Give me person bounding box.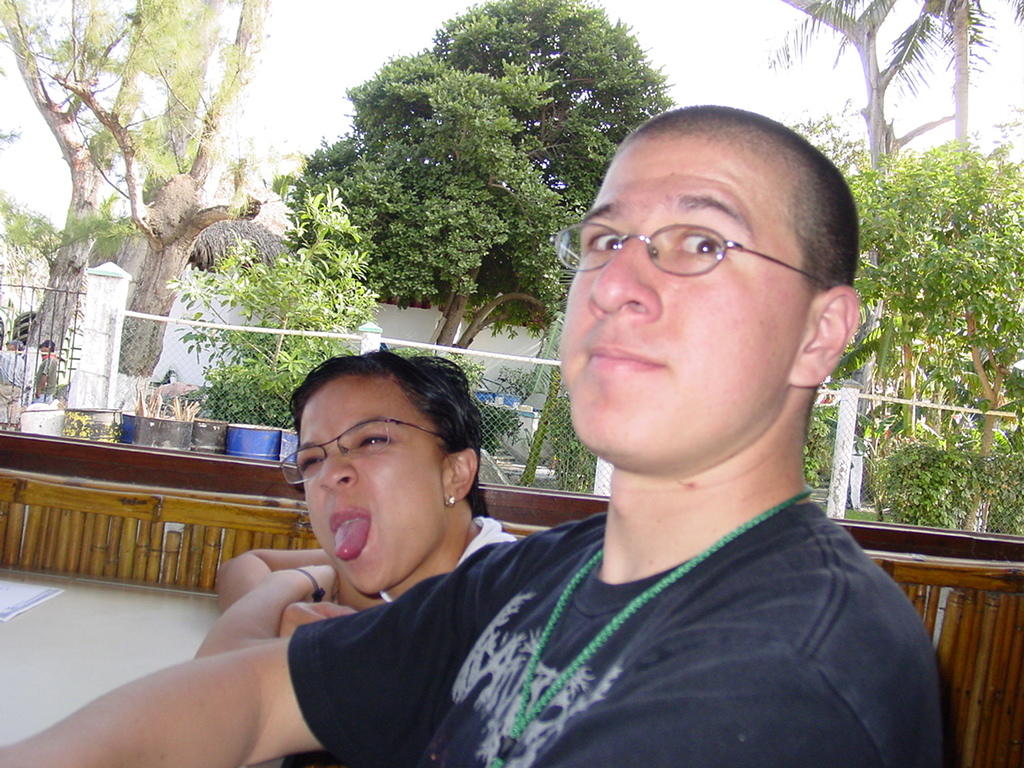
left=0, top=105, right=943, bottom=767.
